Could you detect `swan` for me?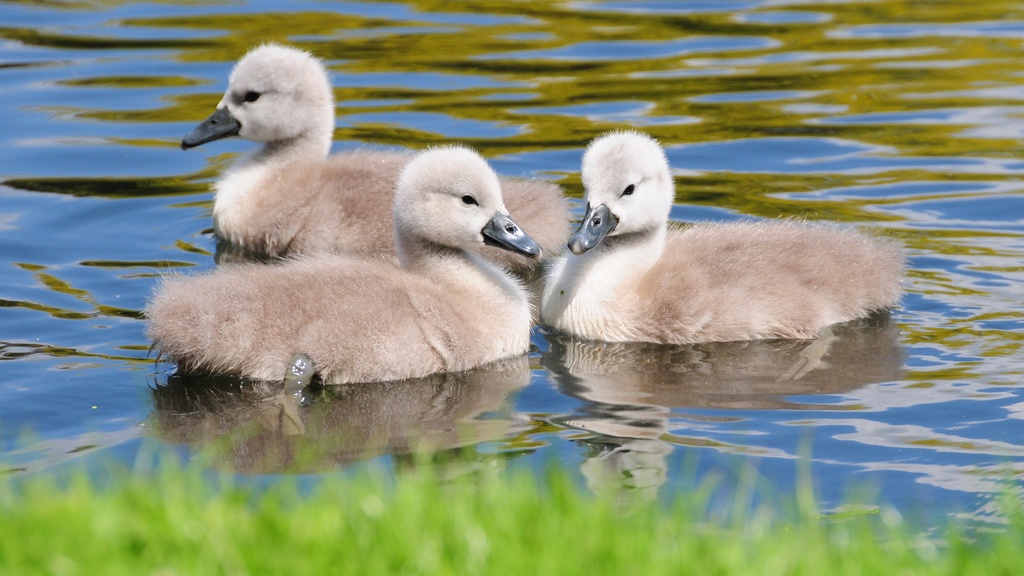
Detection result: 138:140:548:394.
